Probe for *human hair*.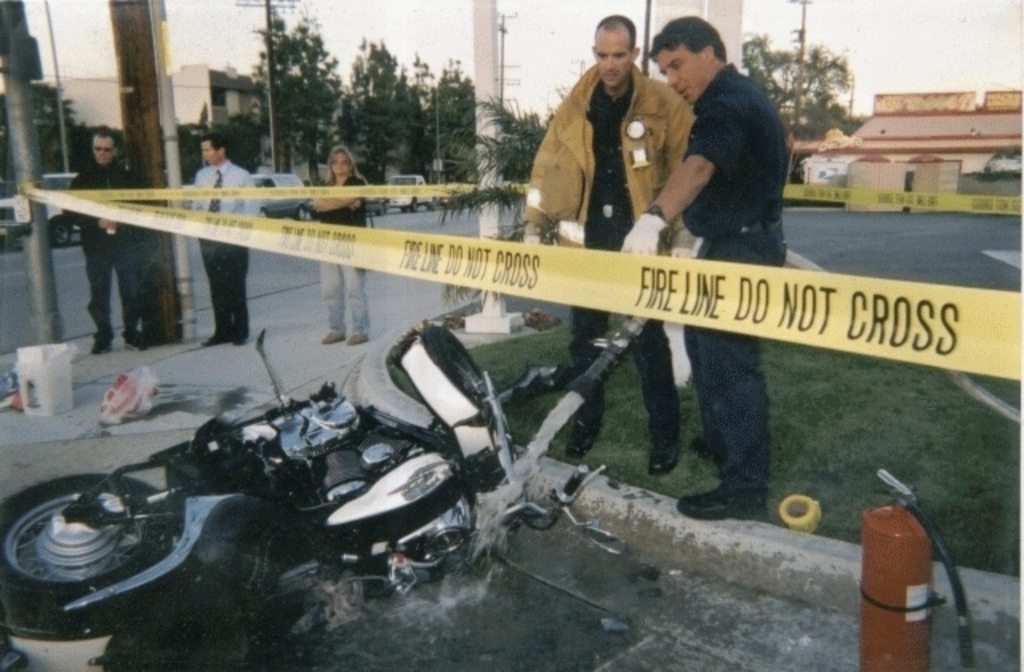
Probe result: 96 123 112 146.
